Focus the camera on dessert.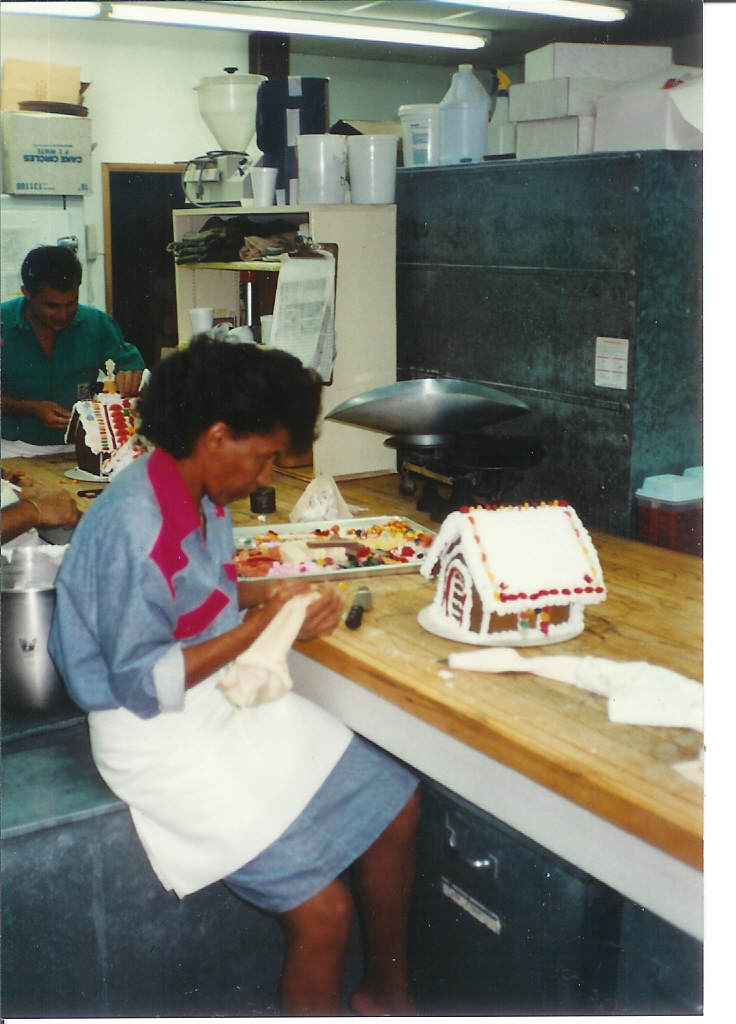
Focus region: (416, 500, 601, 659).
